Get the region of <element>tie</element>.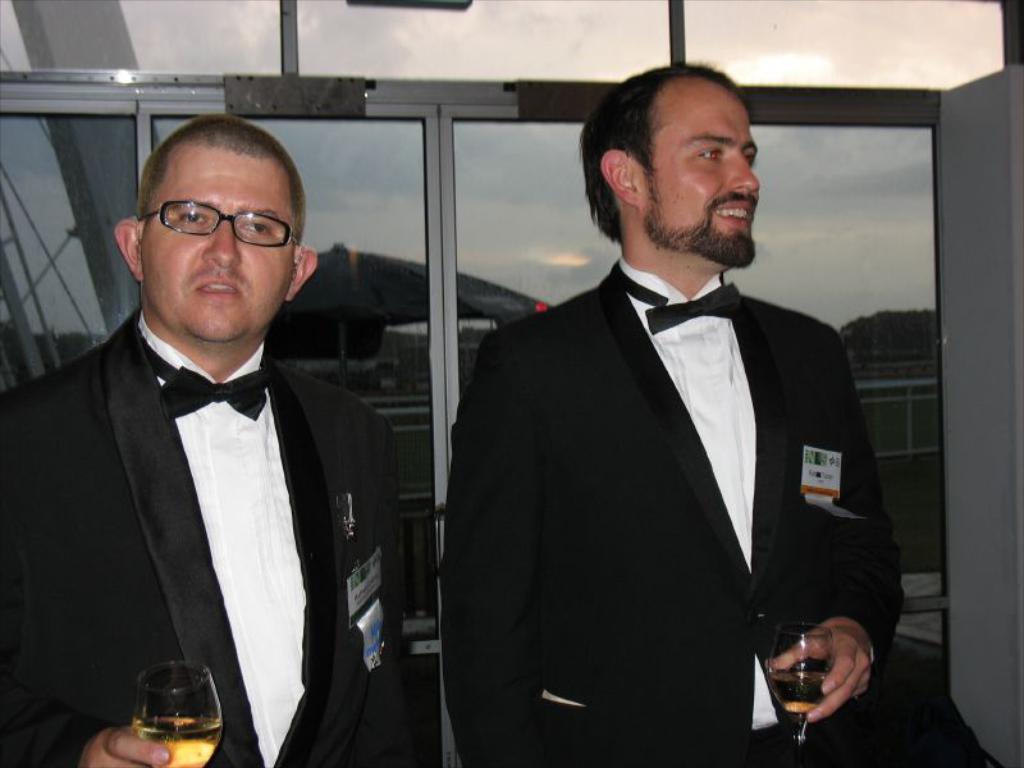
137:324:269:420.
